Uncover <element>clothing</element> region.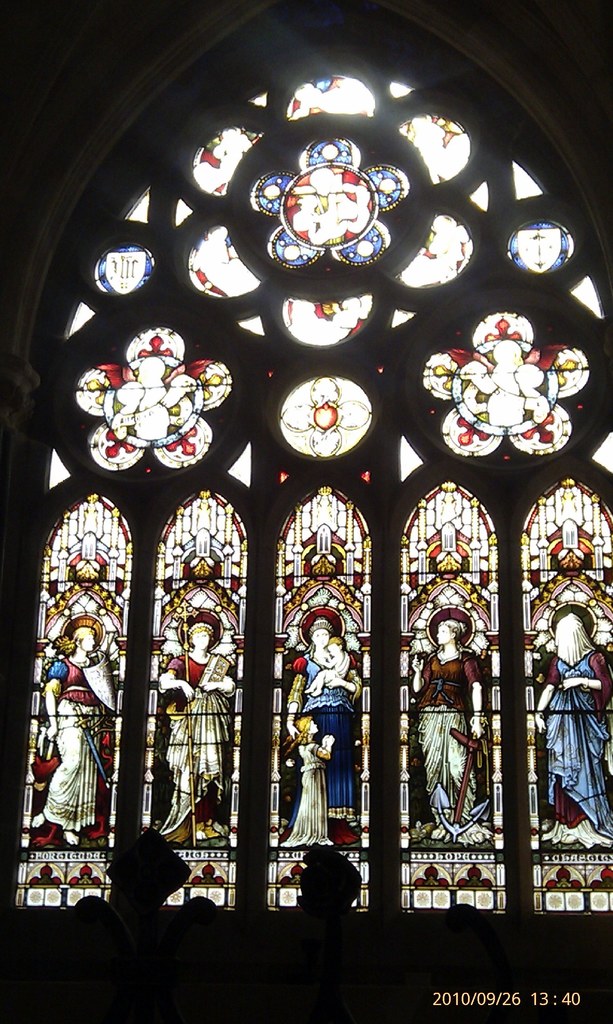
Uncovered: box=[280, 744, 333, 841].
